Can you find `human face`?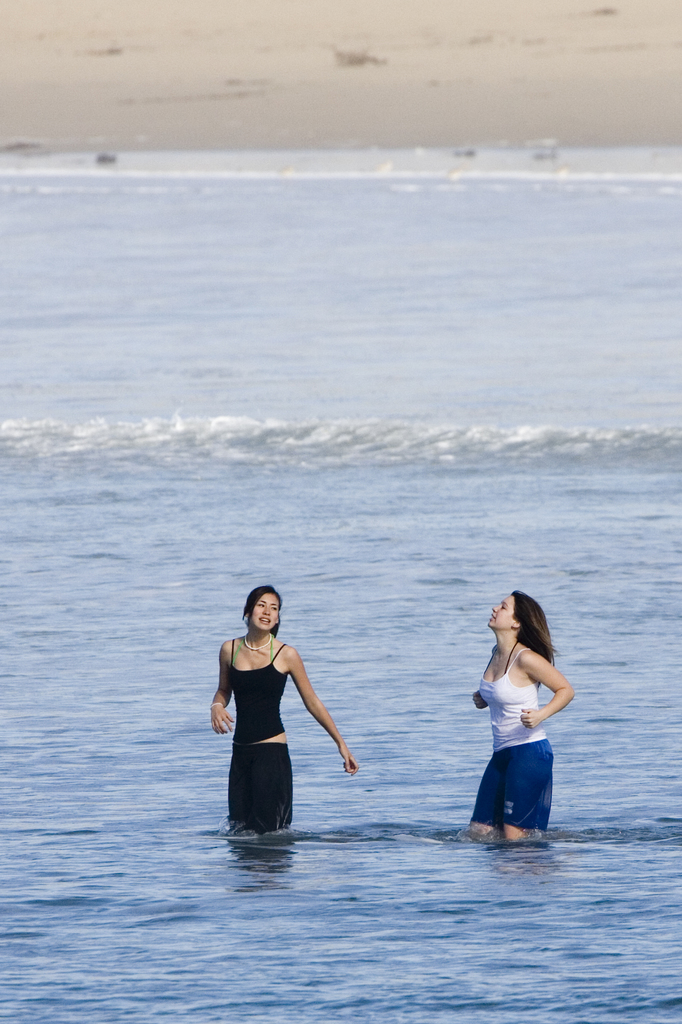
Yes, bounding box: <bbox>489, 594, 515, 627</bbox>.
